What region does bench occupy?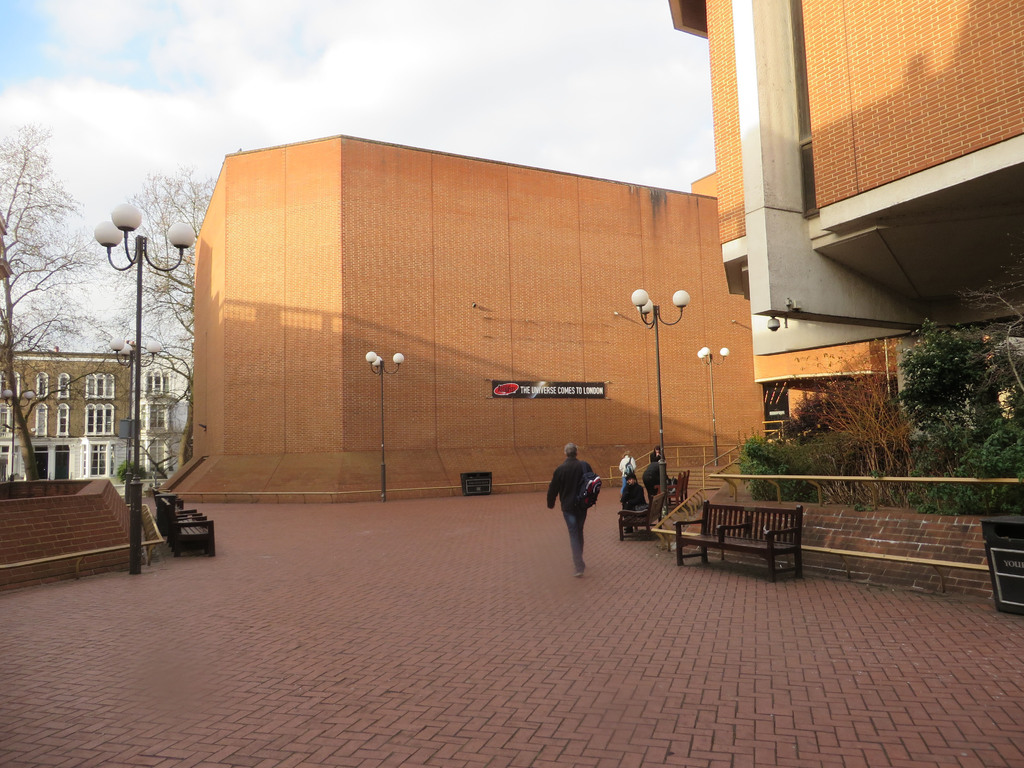
rect(161, 507, 211, 554).
